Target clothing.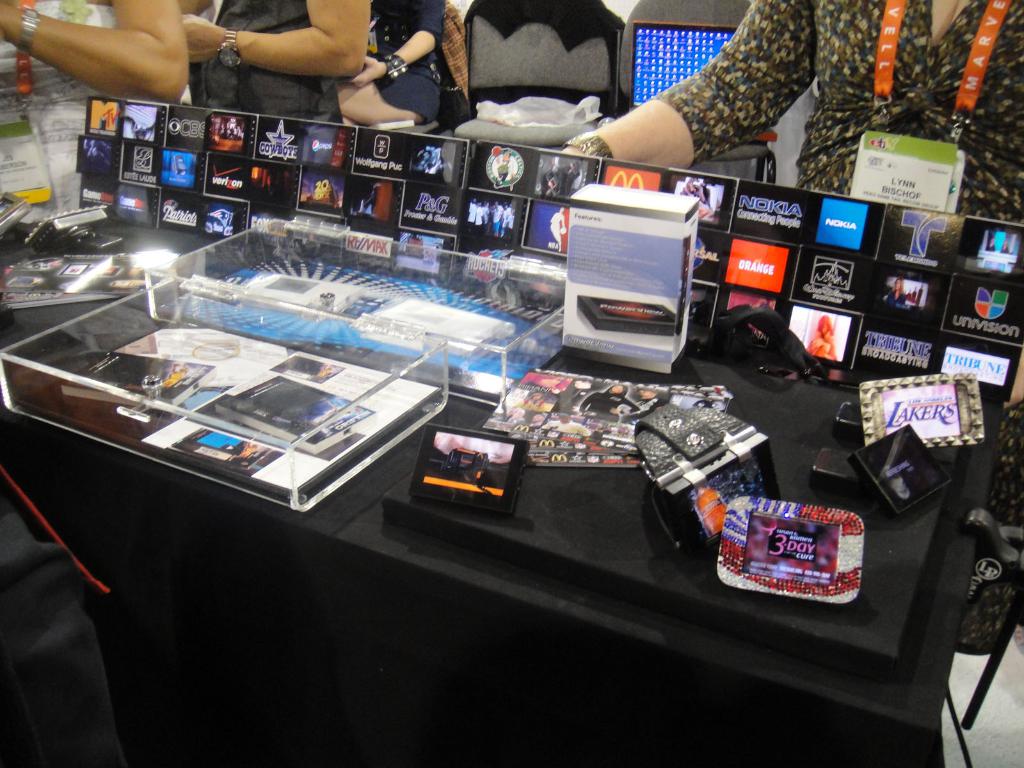
Target region: detection(353, 0, 449, 107).
